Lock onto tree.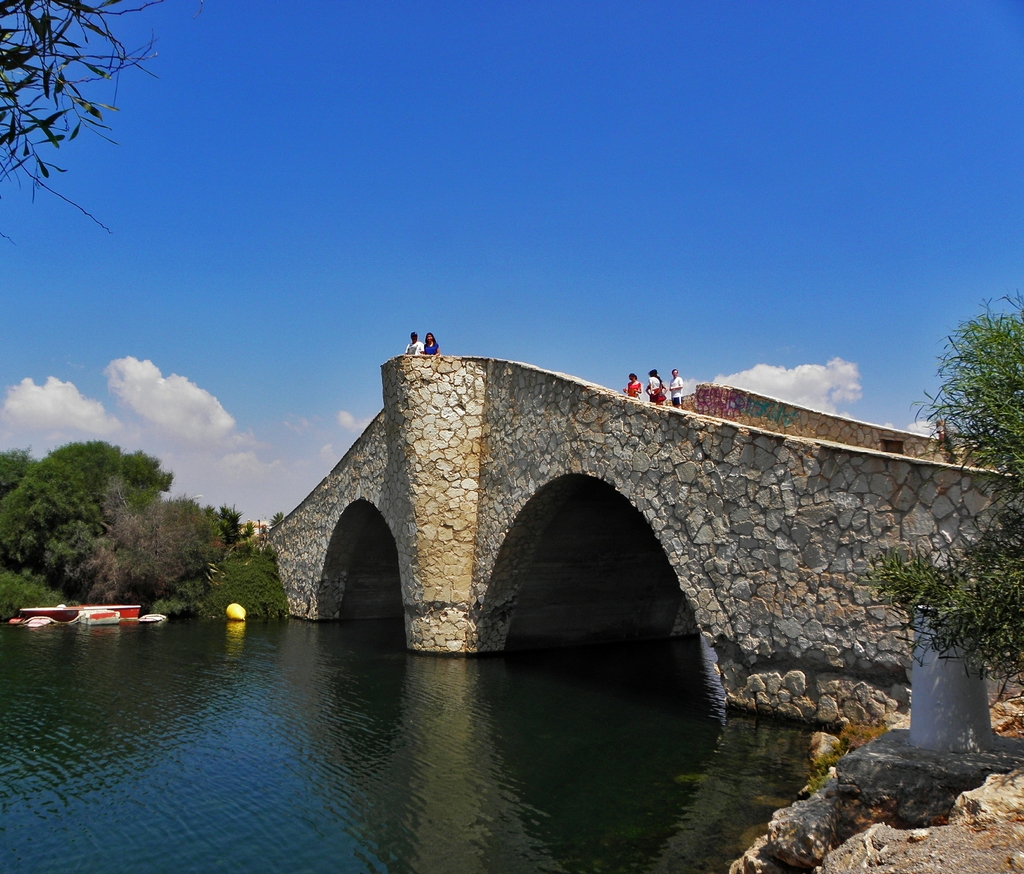
Locked: [left=12, top=18, right=166, bottom=286].
